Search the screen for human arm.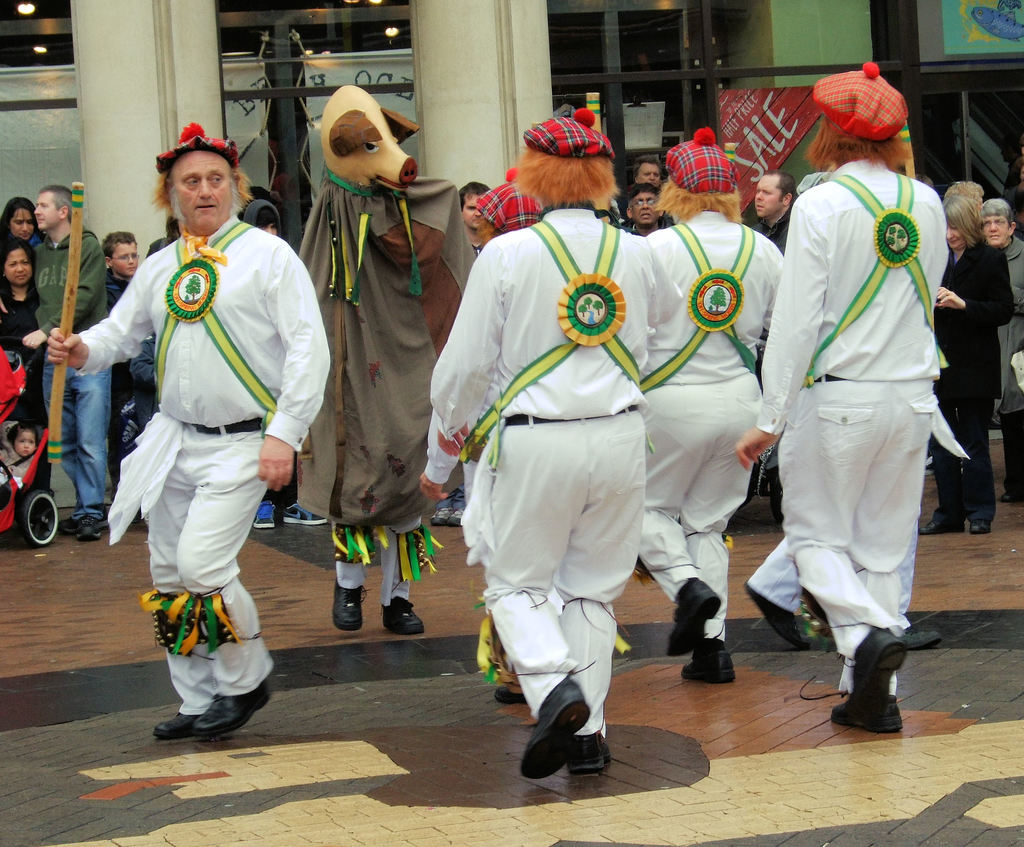
Found at [left=415, top=235, right=501, bottom=503].
